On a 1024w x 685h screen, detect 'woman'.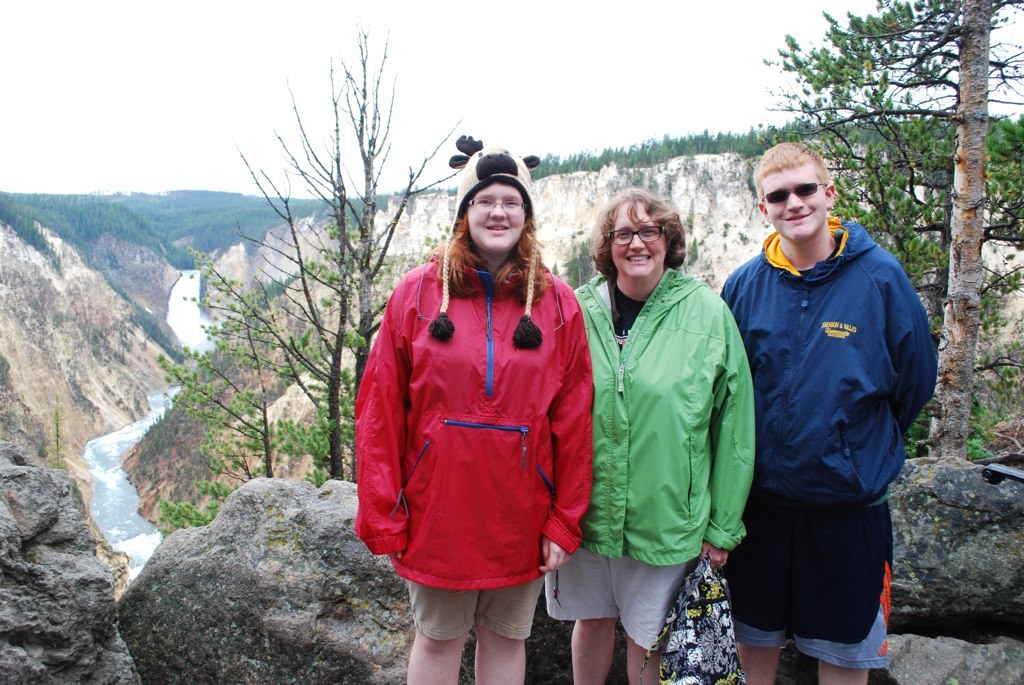
357, 166, 597, 672.
